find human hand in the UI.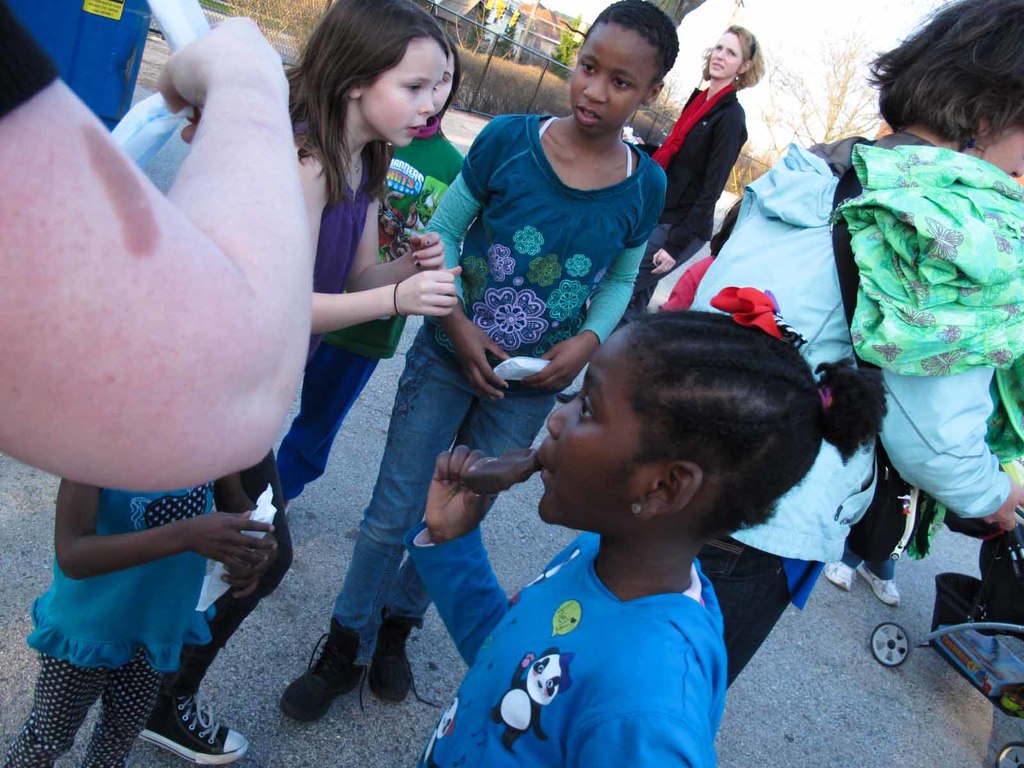
UI element at <bbox>404, 229, 447, 273</bbox>.
